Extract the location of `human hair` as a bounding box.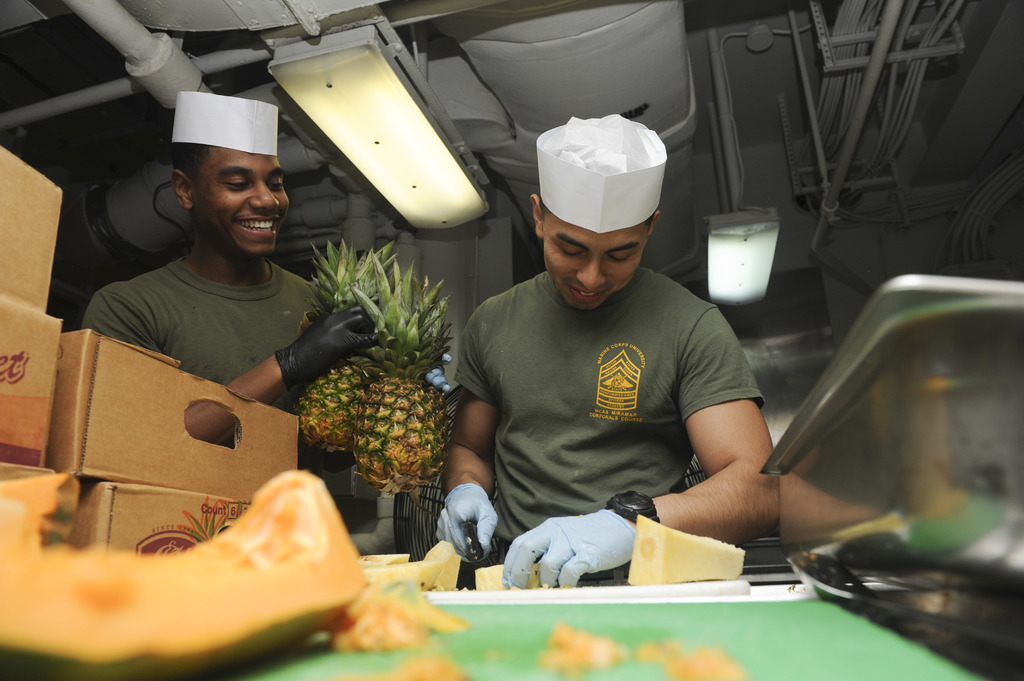
[171,143,208,178].
